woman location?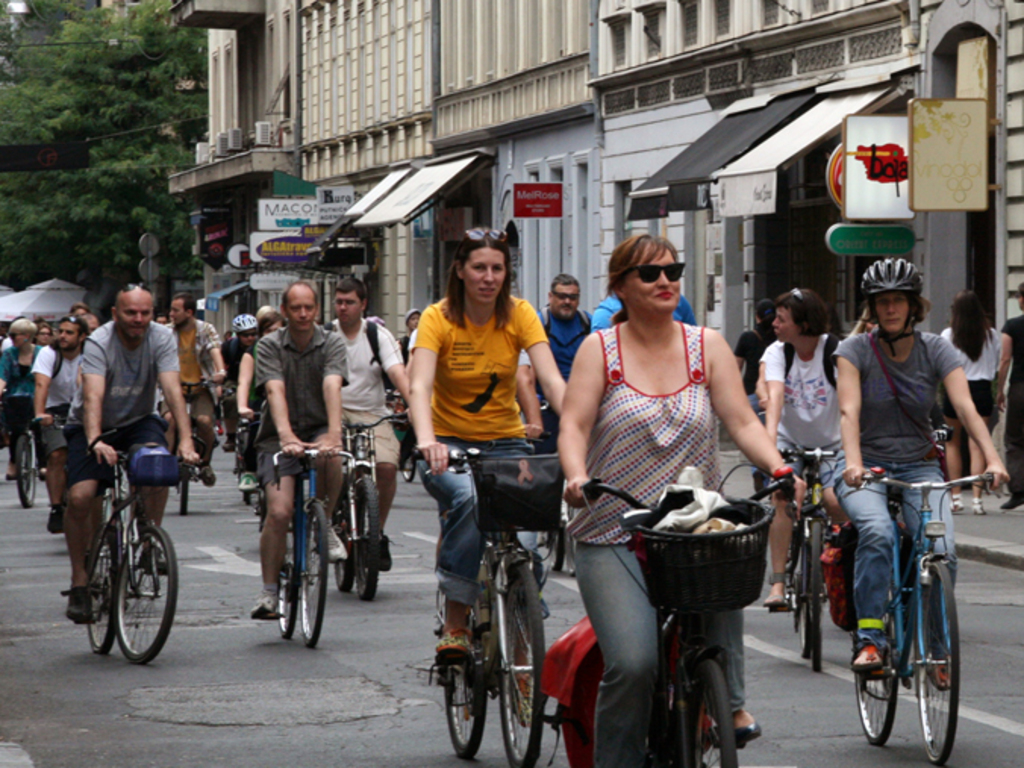
[x1=813, y1=244, x2=1004, y2=691]
